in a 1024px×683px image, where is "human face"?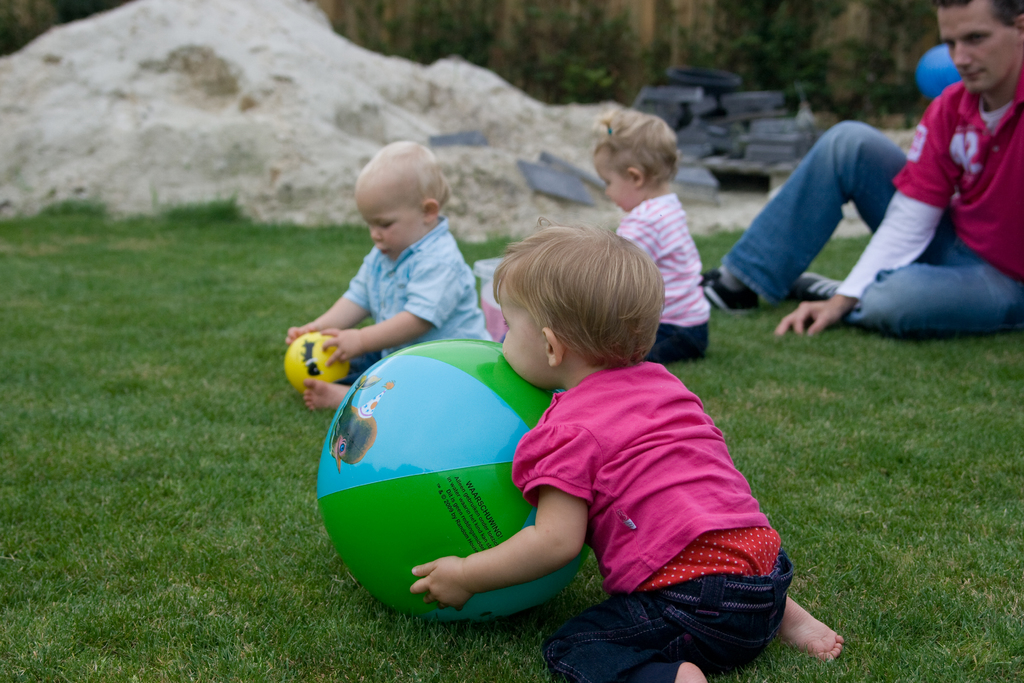
select_region(938, 0, 1021, 95).
